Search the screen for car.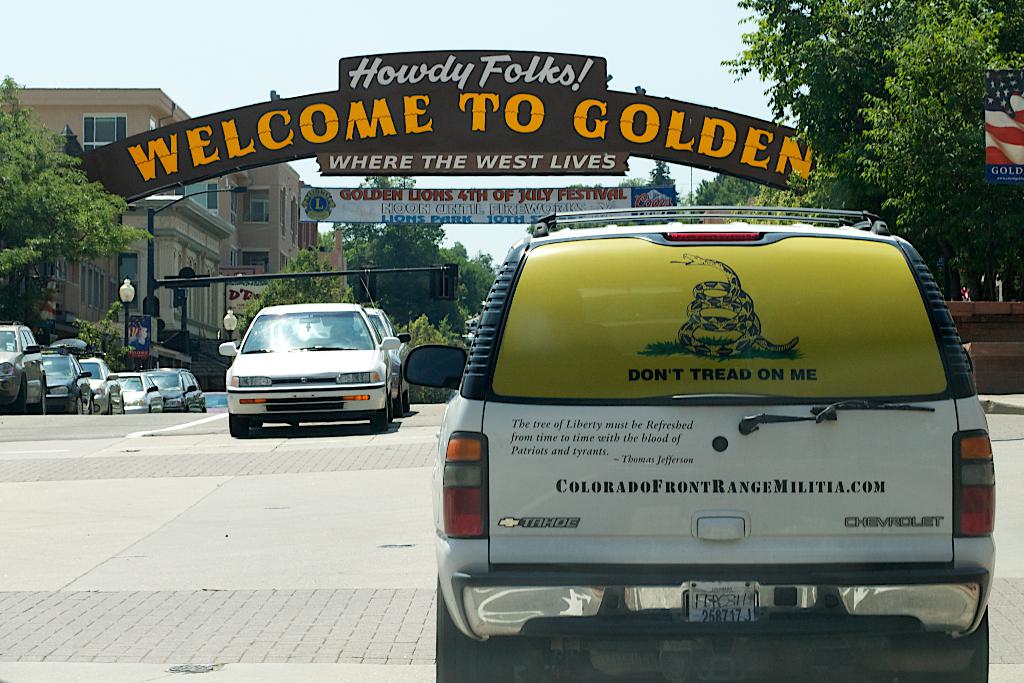
Found at (435, 205, 996, 682).
